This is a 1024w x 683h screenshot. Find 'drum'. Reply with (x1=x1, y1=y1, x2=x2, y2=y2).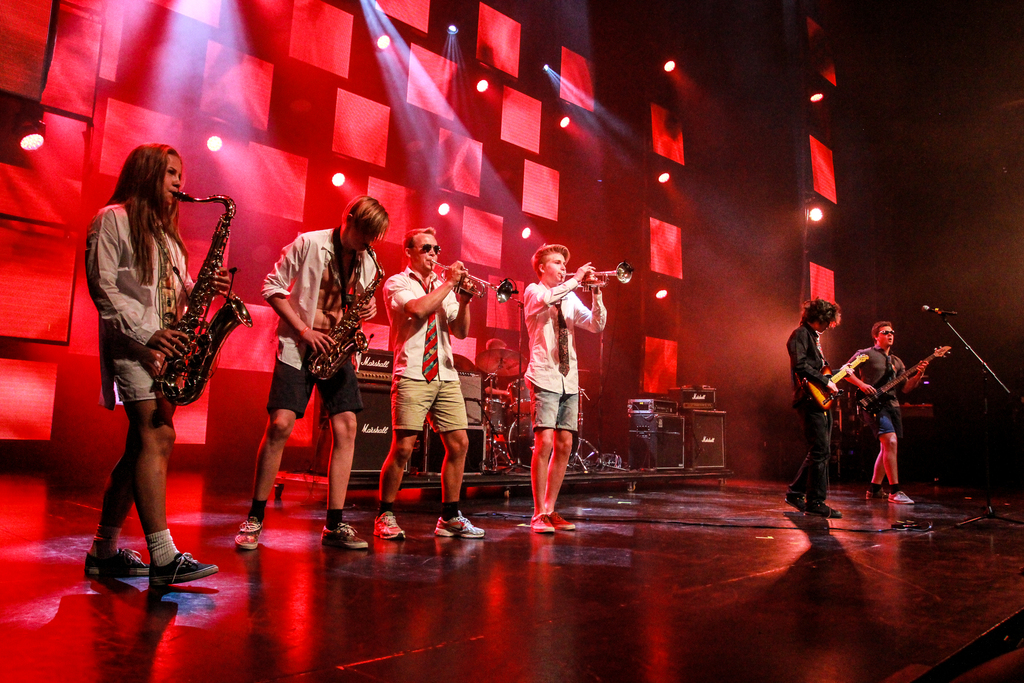
(x1=508, y1=413, x2=581, y2=470).
